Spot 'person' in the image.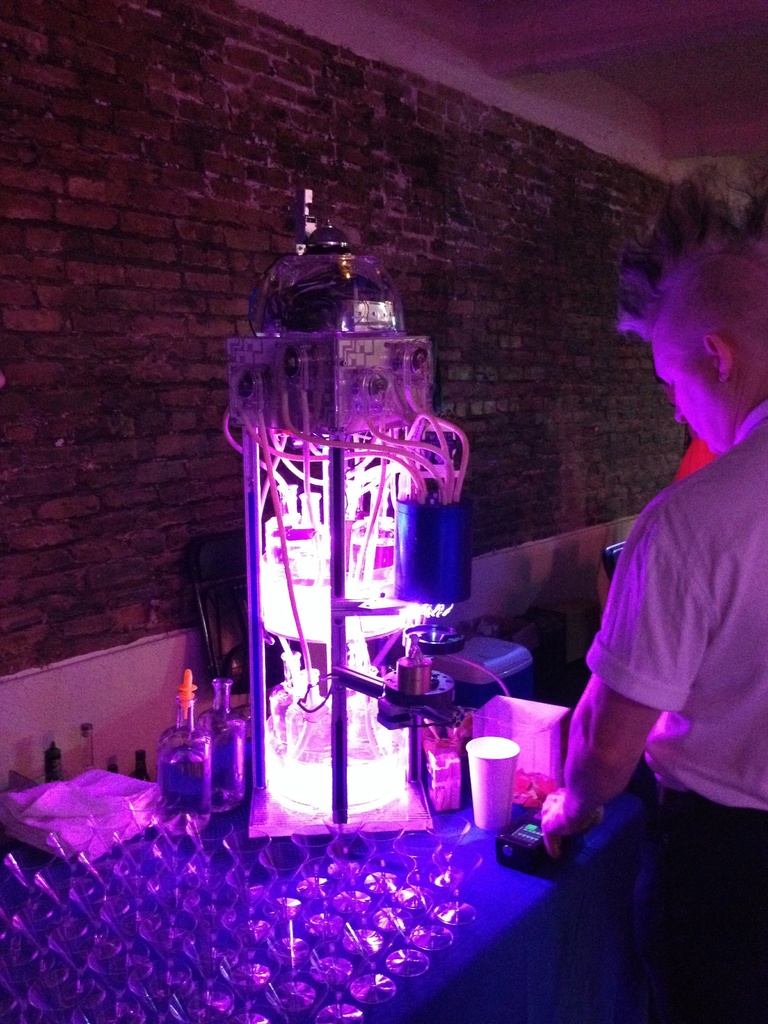
'person' found at {"left": 536, "top": 227, "right": 767, "bottom": 1023}.
